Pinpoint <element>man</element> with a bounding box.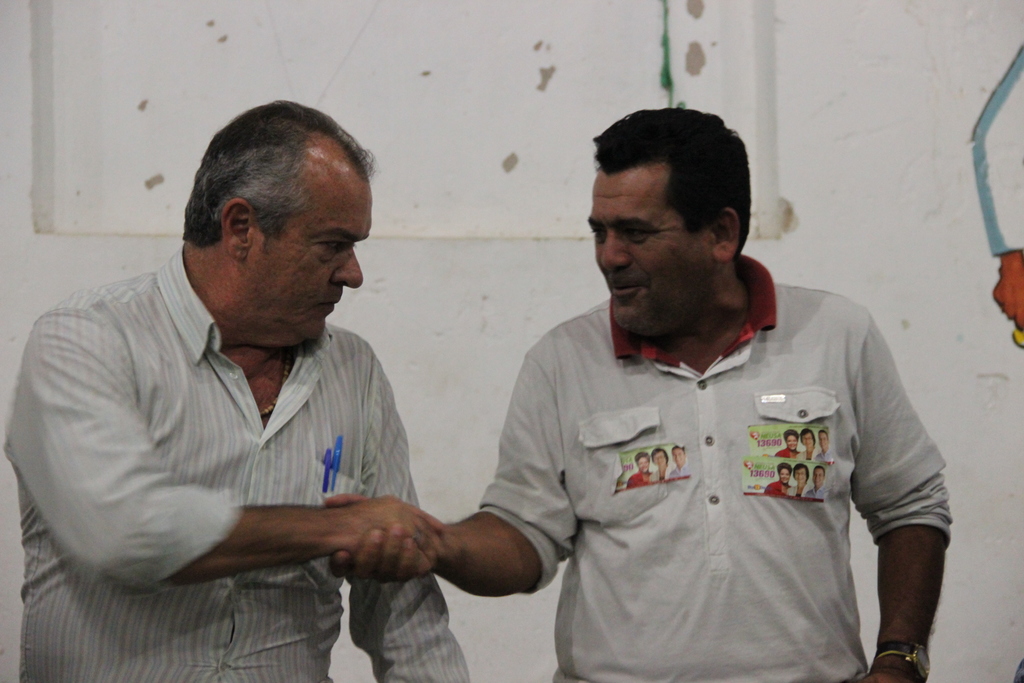
(x1=785, y1=466, x2=811, y2=495).
